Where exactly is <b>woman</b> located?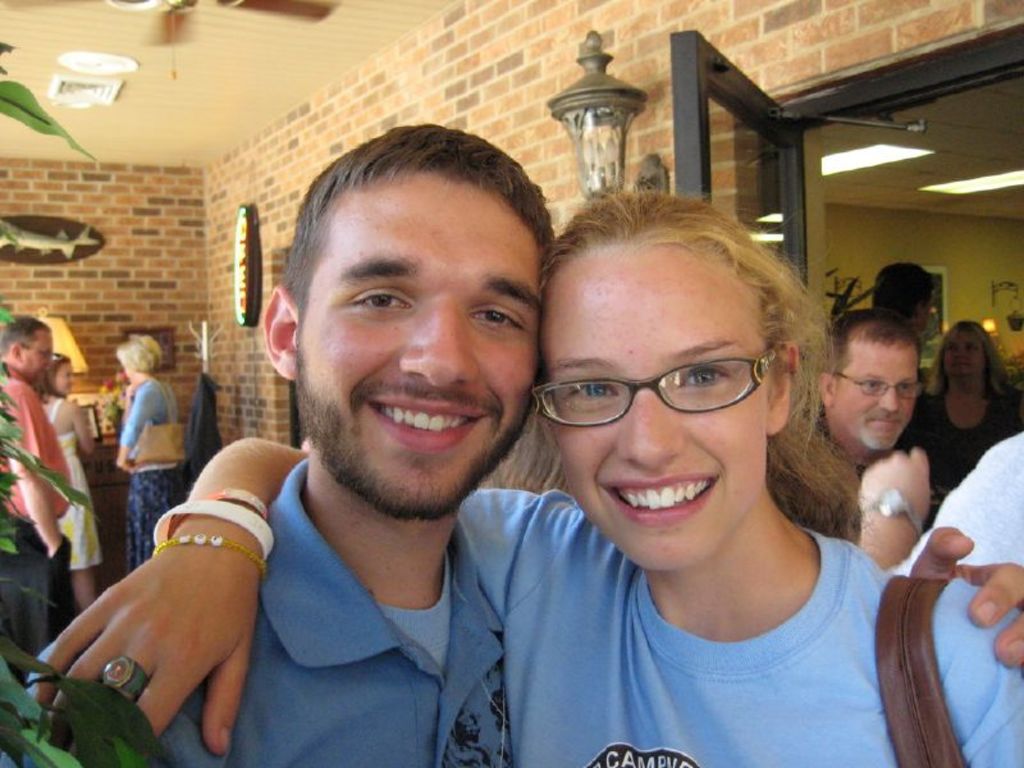
Its bounding box is l=897, t=319, r=1023, b=525.
